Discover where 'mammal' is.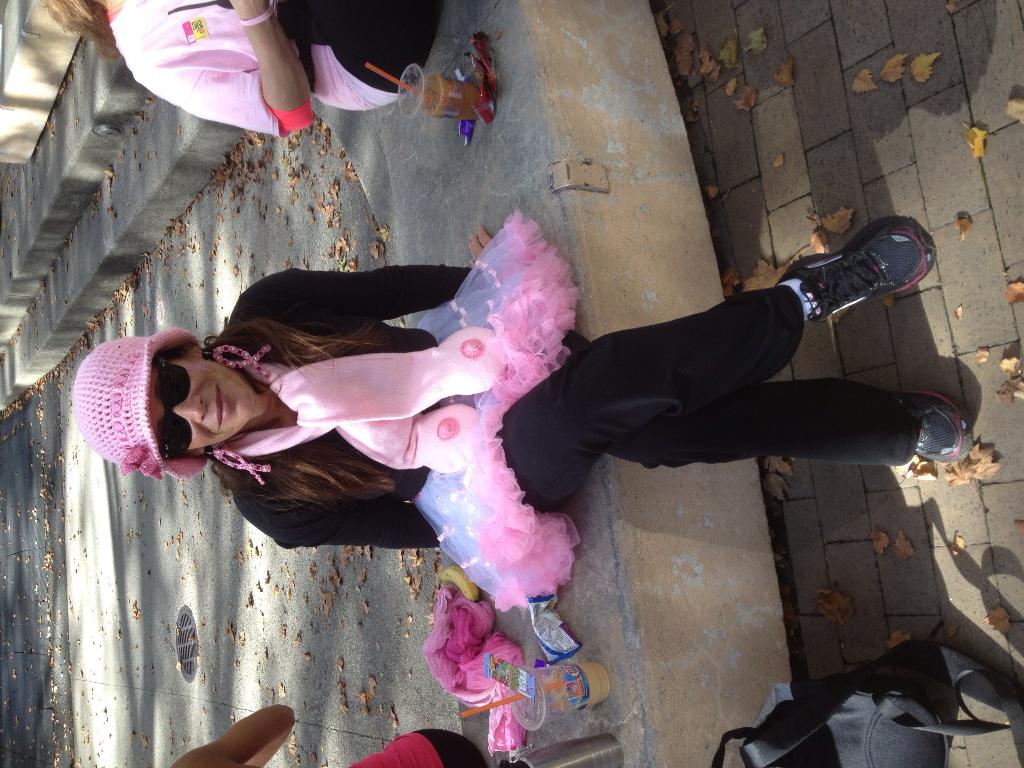
Discovered at BBox(78, 209, 974, 561).
